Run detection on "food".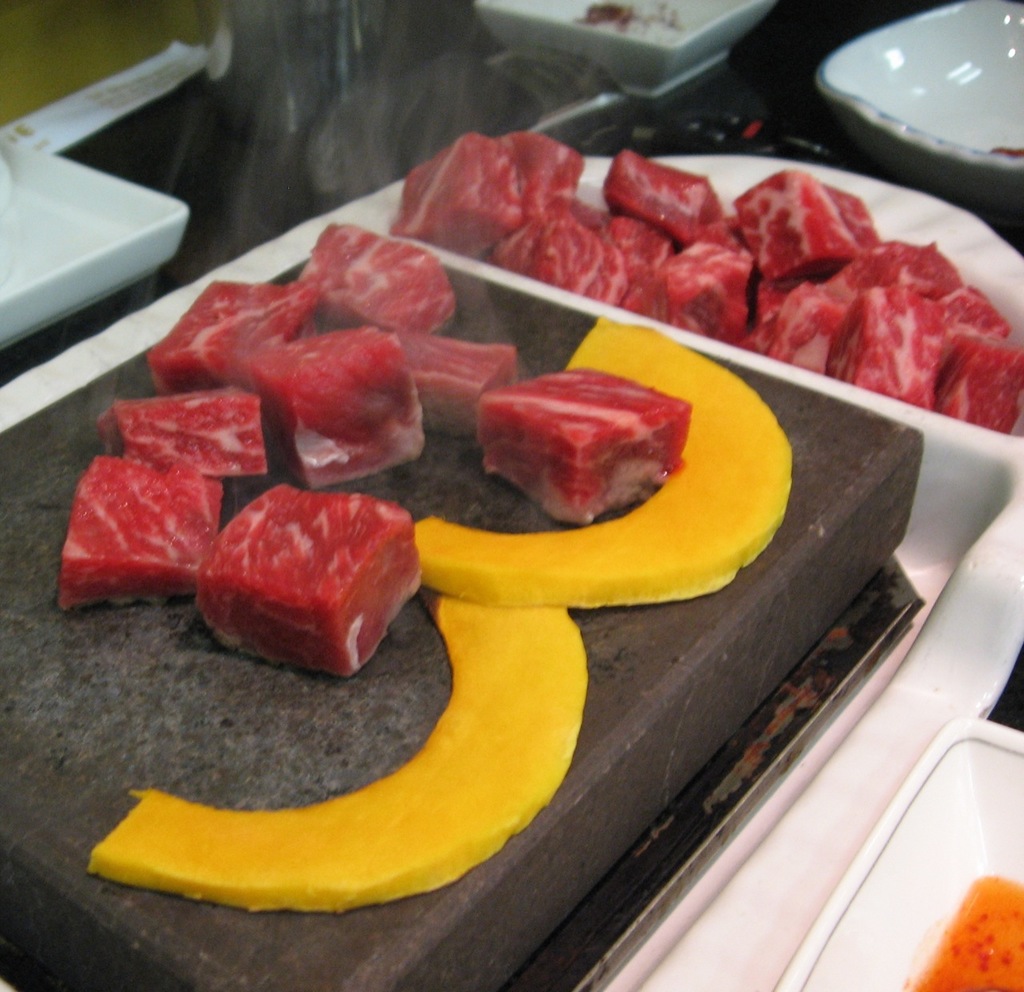
Result: {"x1": 410, "y1": 316, "x2": 796, "y2": 611}.
